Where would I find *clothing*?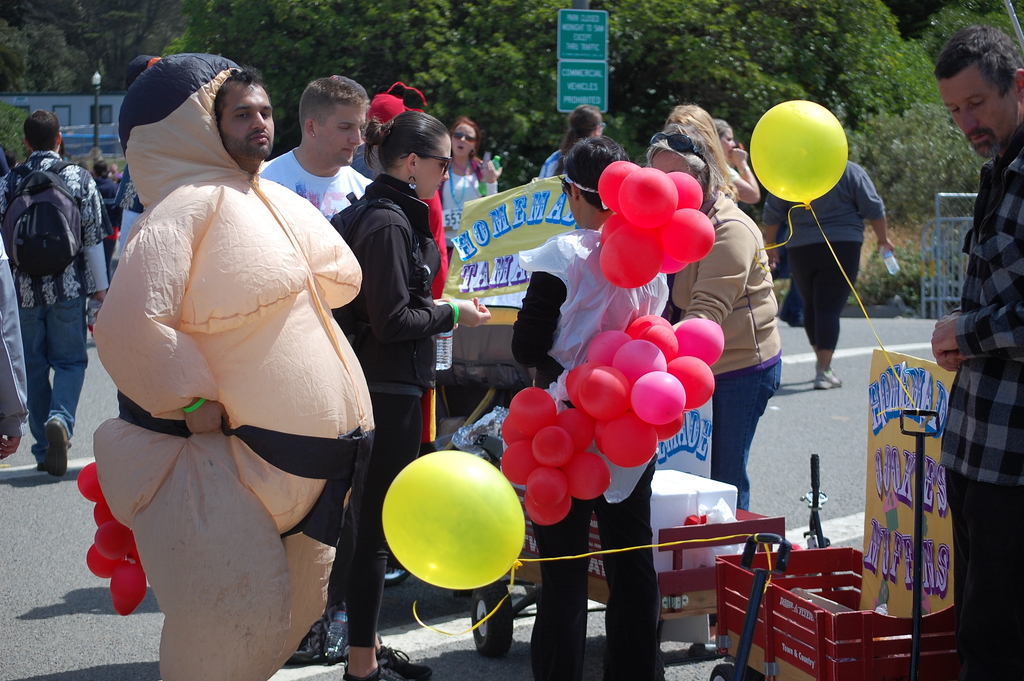
At (420,193,450,298).
